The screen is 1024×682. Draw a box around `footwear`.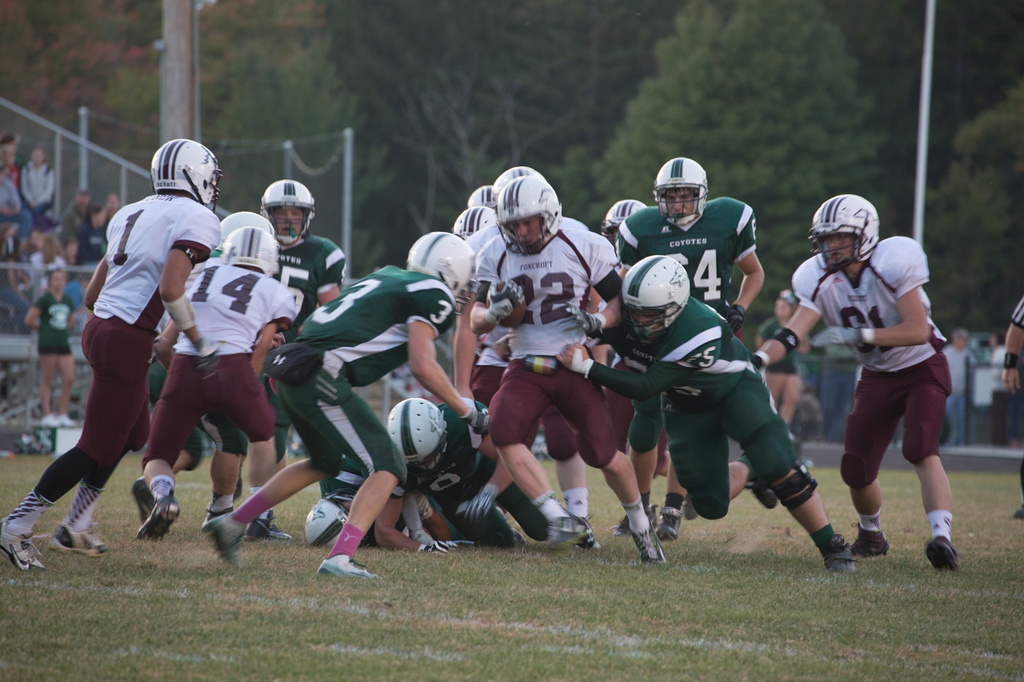
x1=133 y1=474 x2=156 y2=524.
